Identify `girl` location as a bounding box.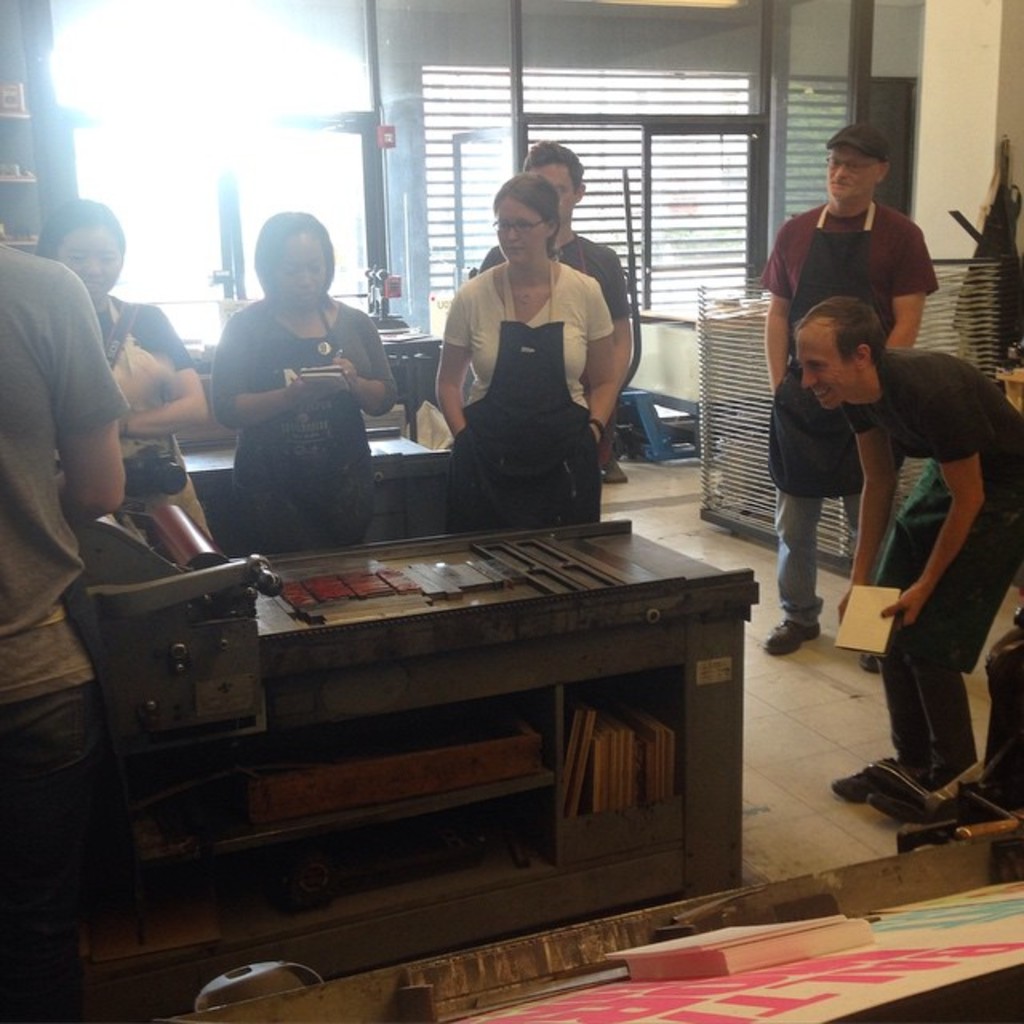
[left=432, top=171, right=624, bottom=525].
